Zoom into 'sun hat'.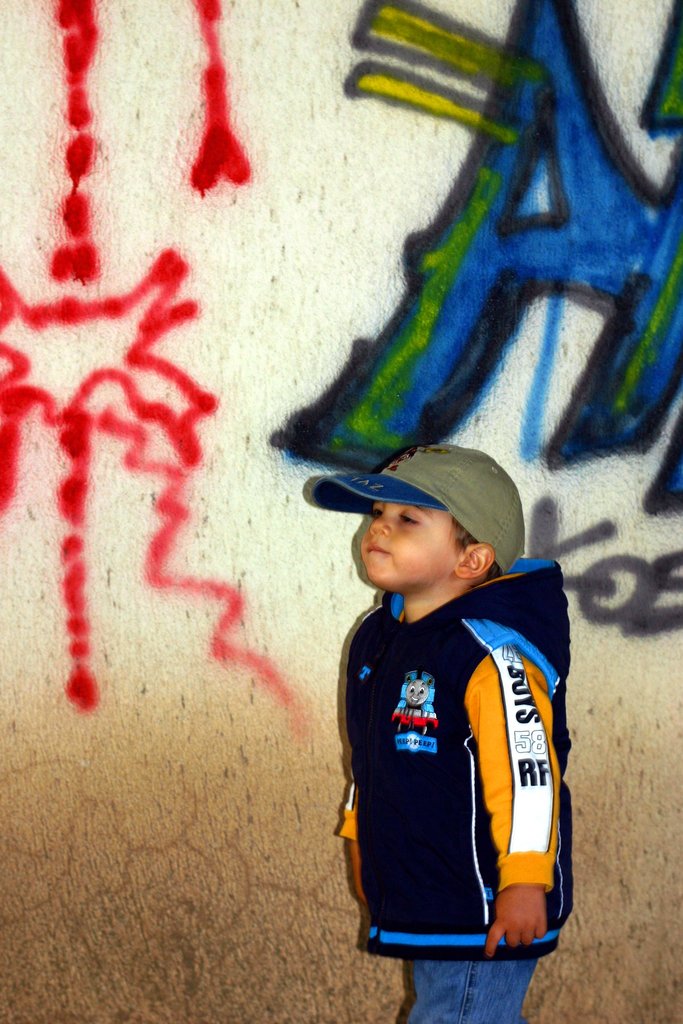
Zoom target: 306 442 532 575.
